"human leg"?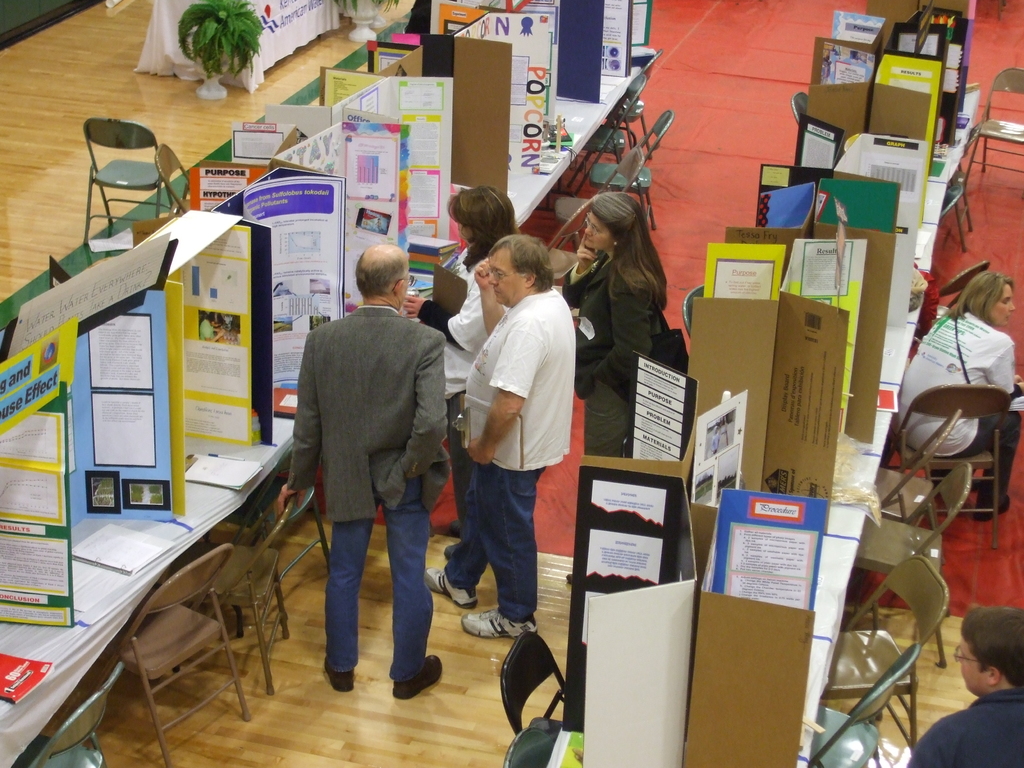
l=390, t=452, r=445, b=701
